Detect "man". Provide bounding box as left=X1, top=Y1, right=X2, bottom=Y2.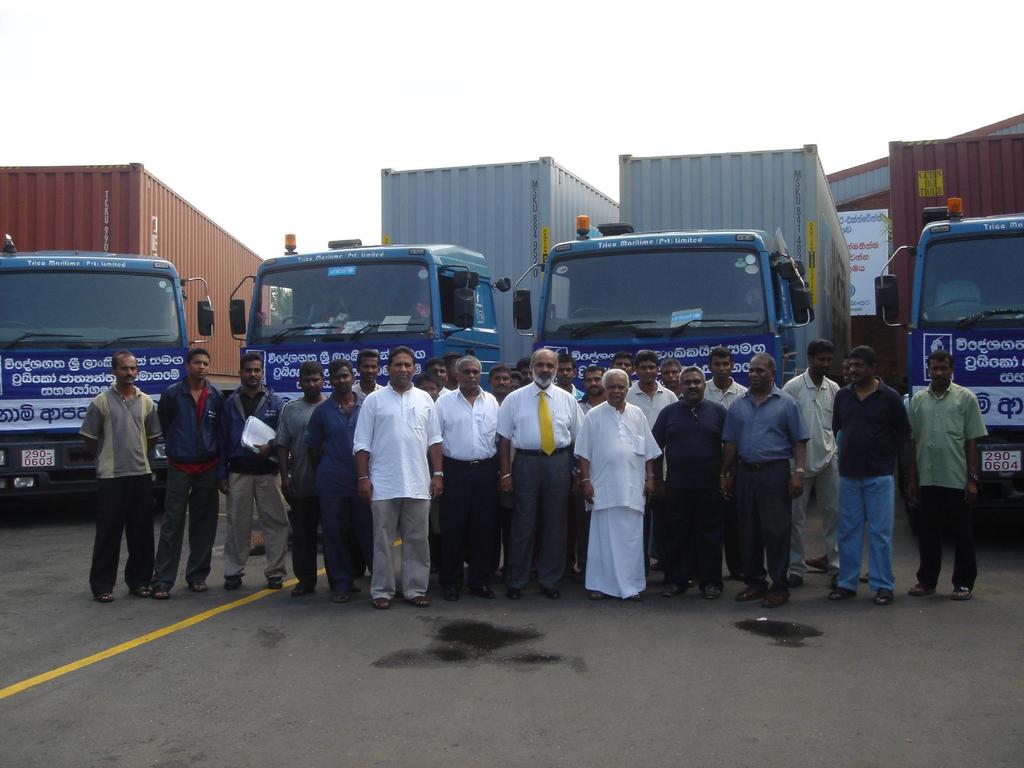
left=347, top=346, right=388, bottom=404.
